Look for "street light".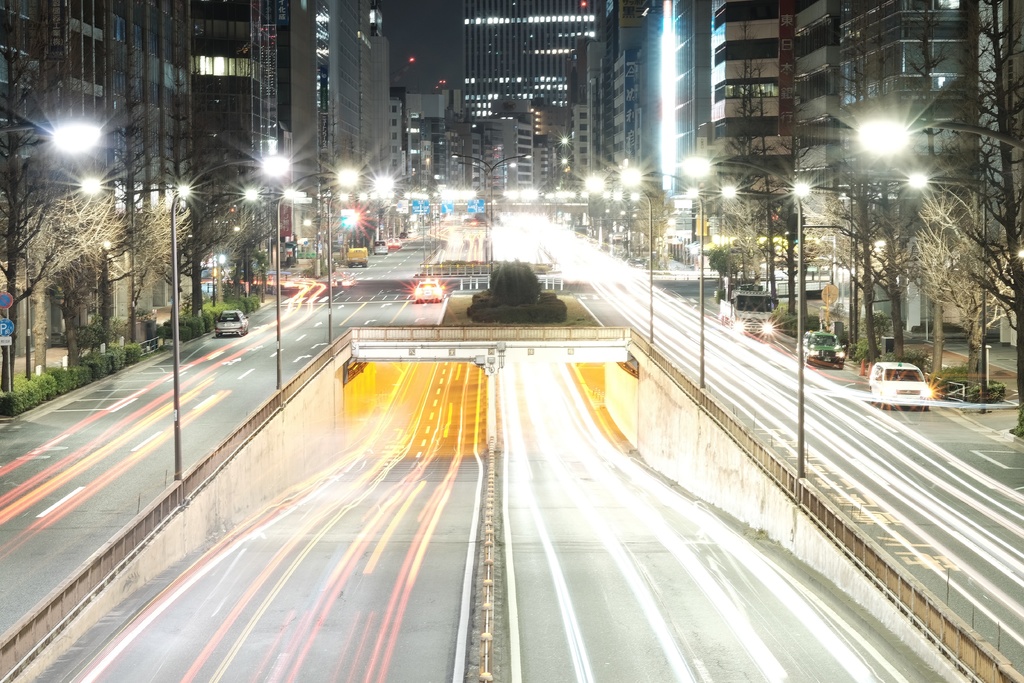
Found: [717, 183, 801, 320].
